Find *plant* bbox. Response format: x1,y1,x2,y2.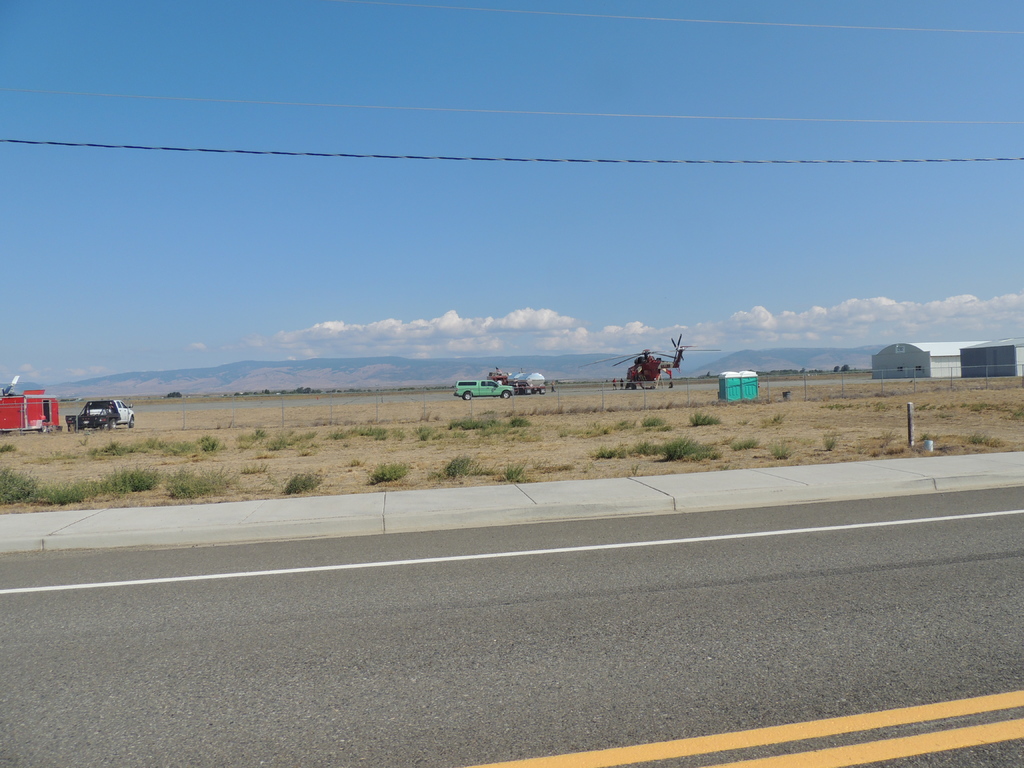
0,460,38,508.
